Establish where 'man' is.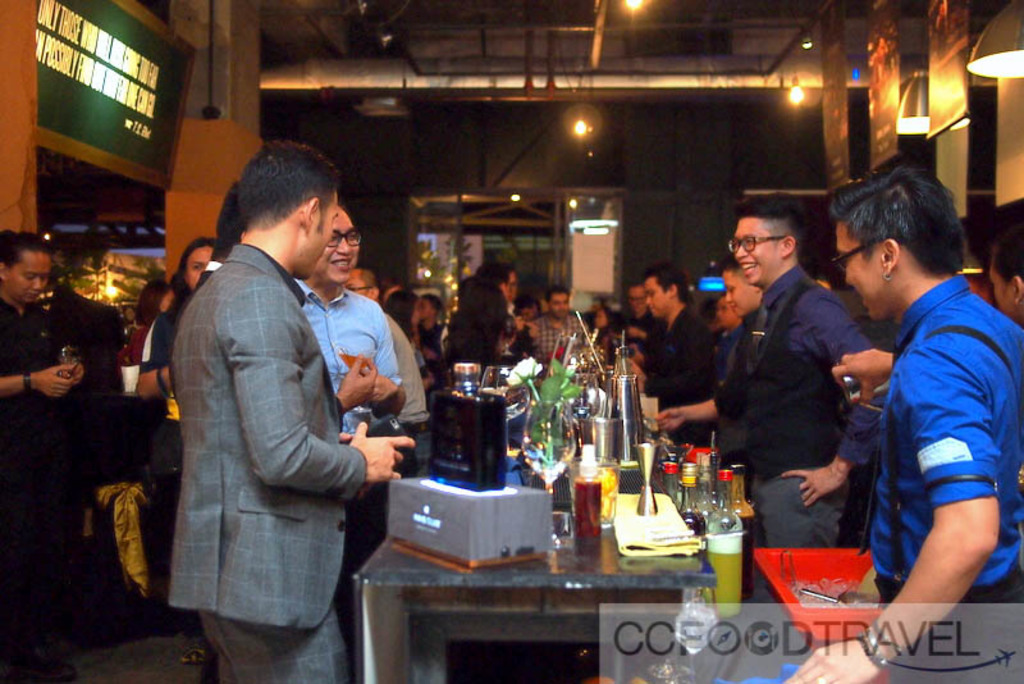
Established at x1=627, y1=264, x2=718, y2=418.
